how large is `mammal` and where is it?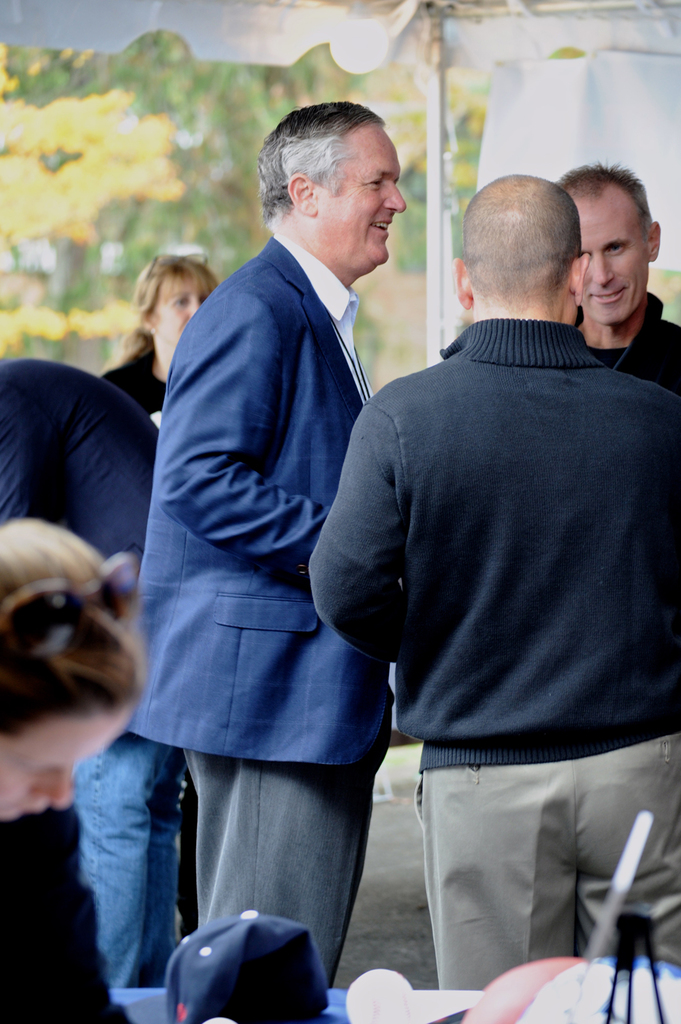
Bounding box: locate(110, 77, 443, 1023).
